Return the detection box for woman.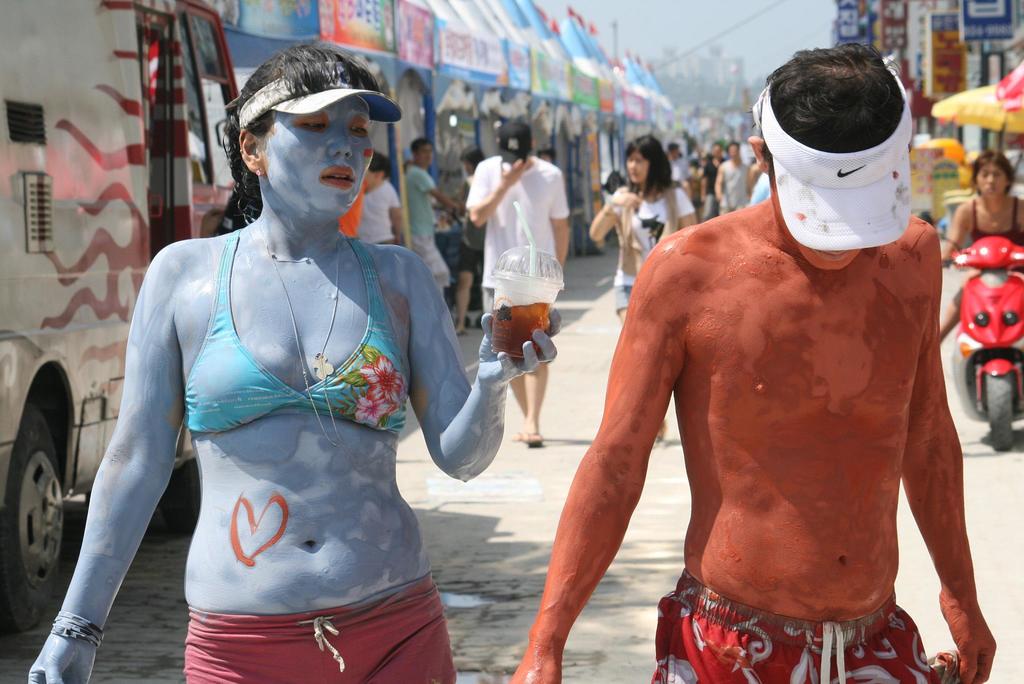
(x1=20, y1=35, x2=554, y2=683).
